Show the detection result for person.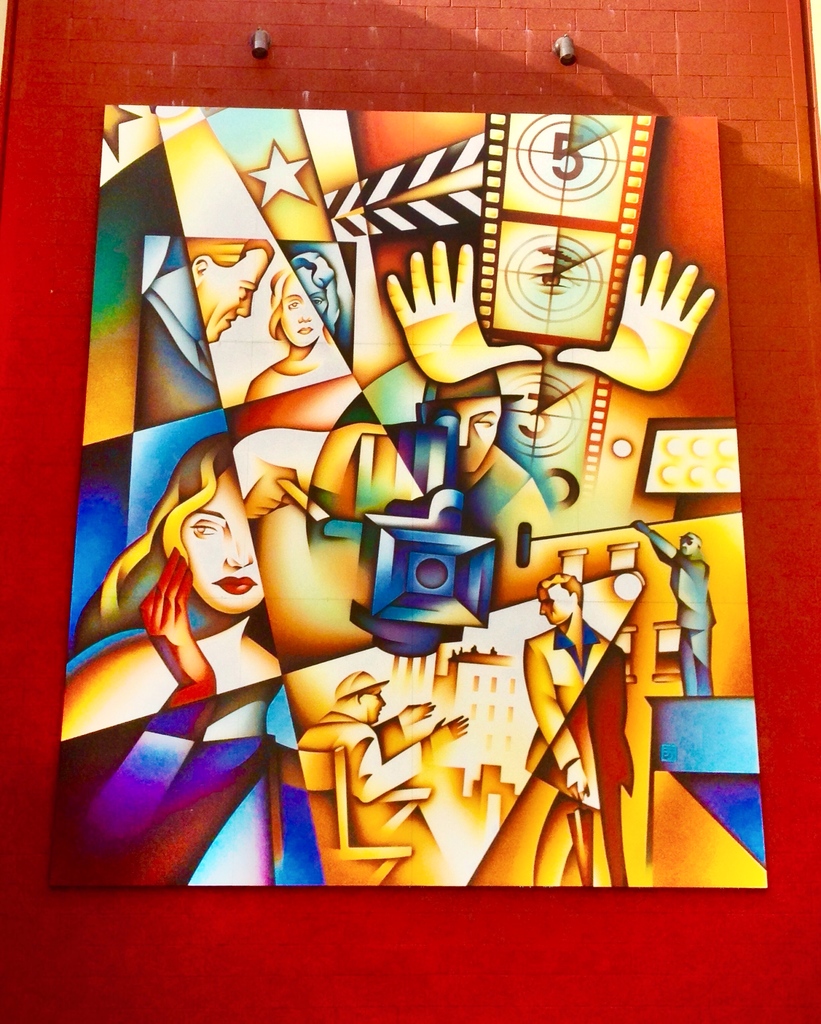
(470, 648, 477, 653).
